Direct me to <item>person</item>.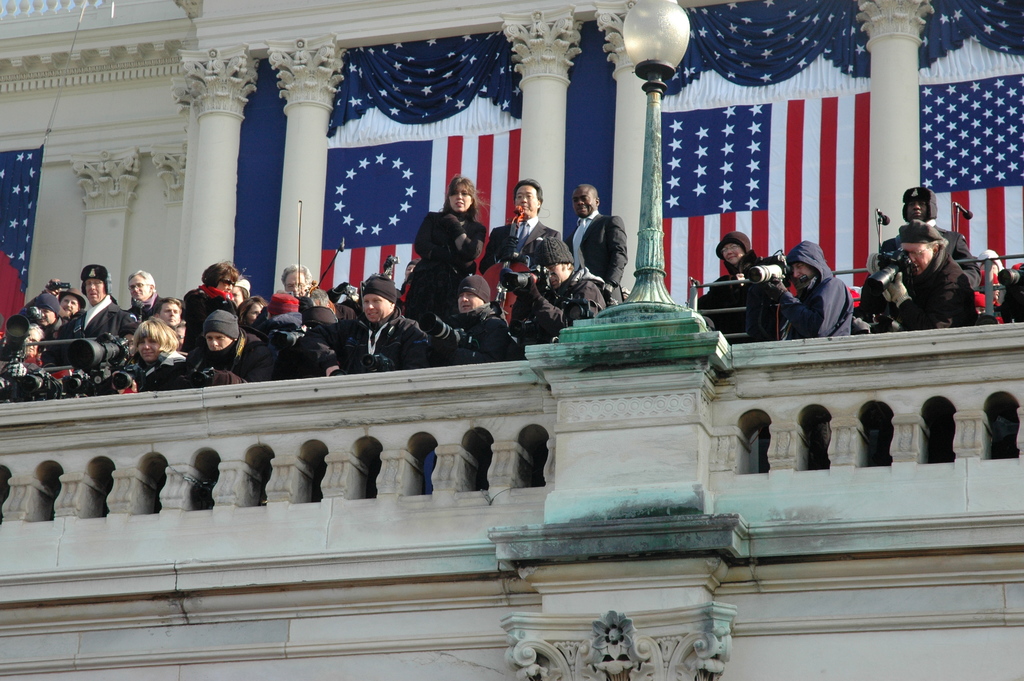
Direction: (x1=881, y1=183, x2=981, y2=292).
